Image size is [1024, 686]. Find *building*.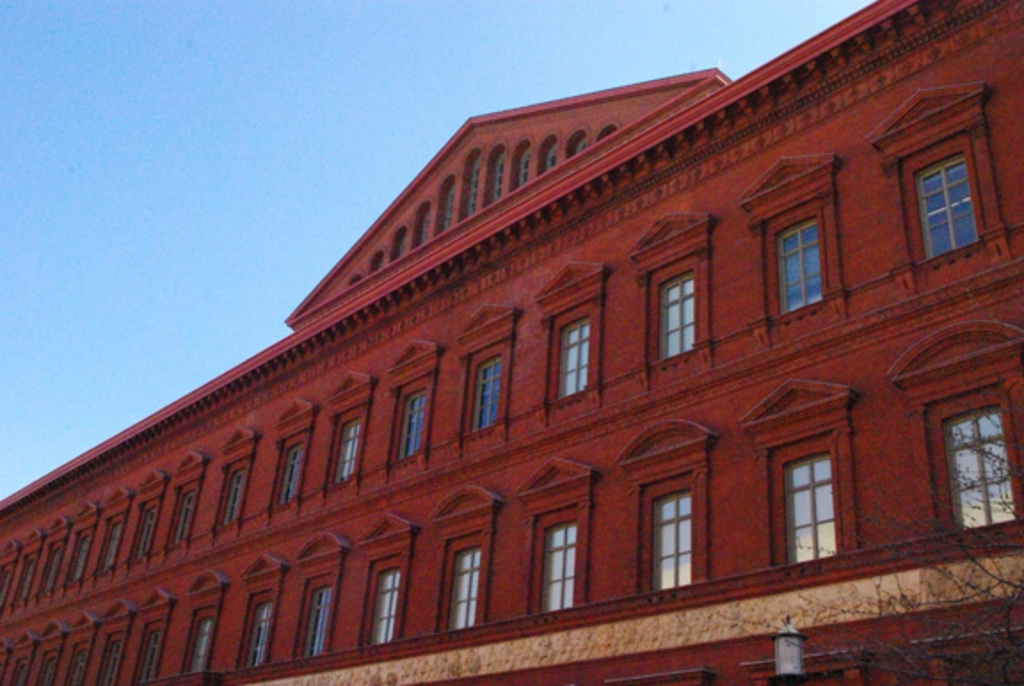
Rect(0, 0, 1022, 684).
